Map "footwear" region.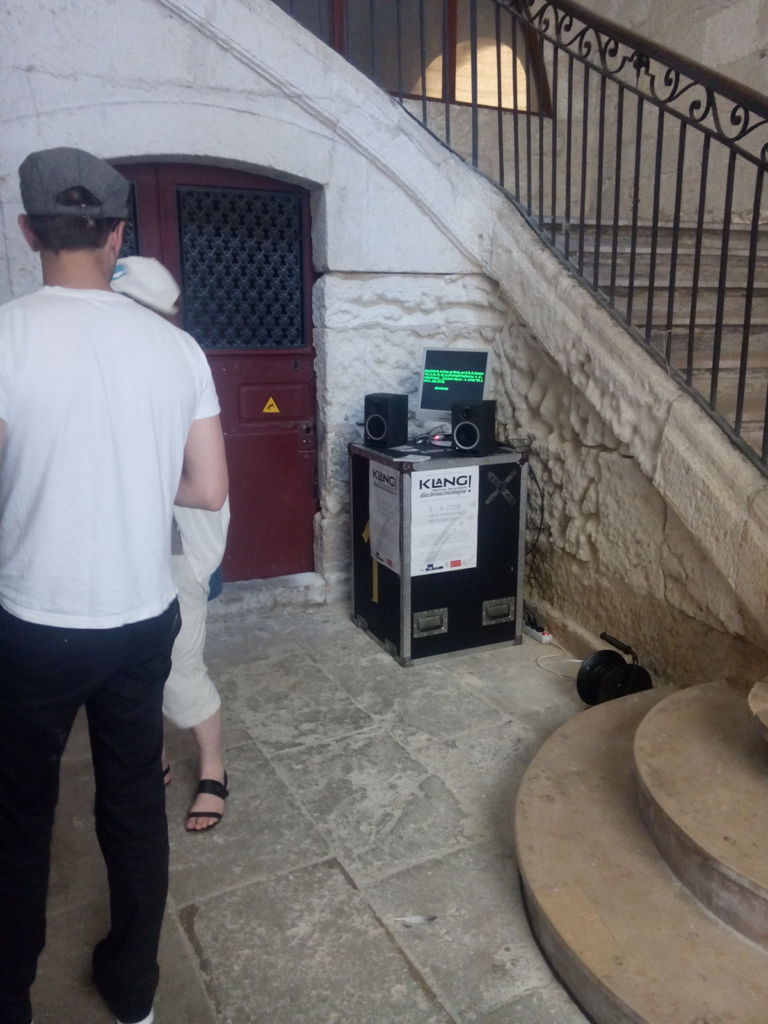
Mapped to region(88, 934, 160, 1023).
